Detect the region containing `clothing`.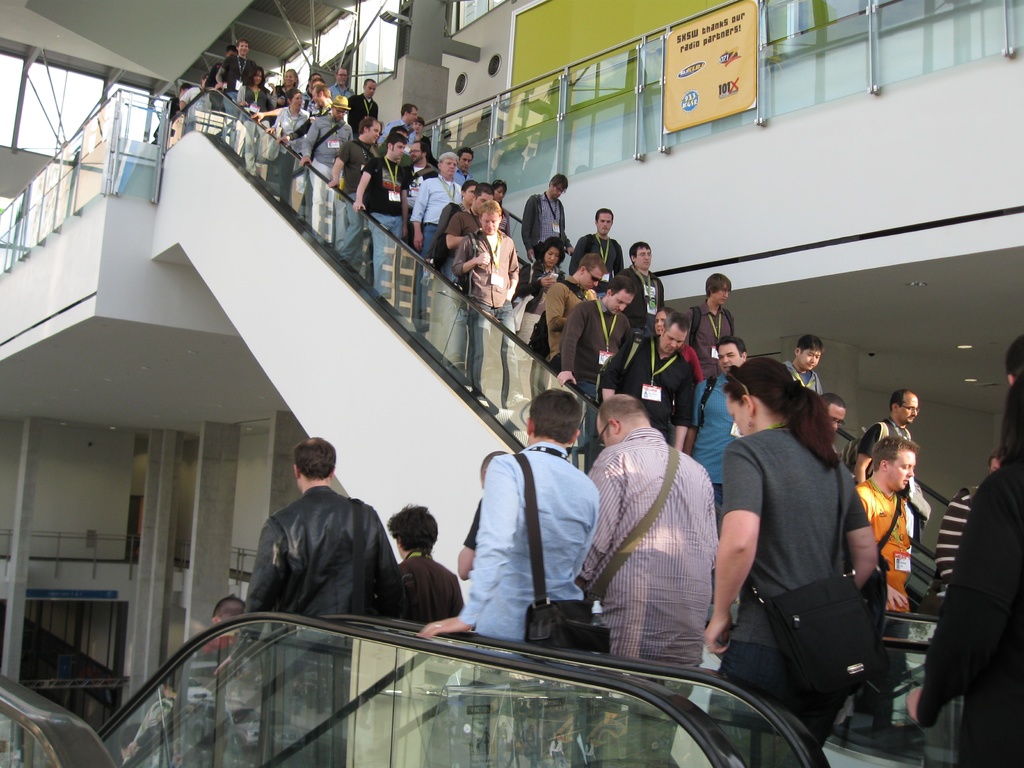
x1=854 y1=479 x2=929 y2=710.
